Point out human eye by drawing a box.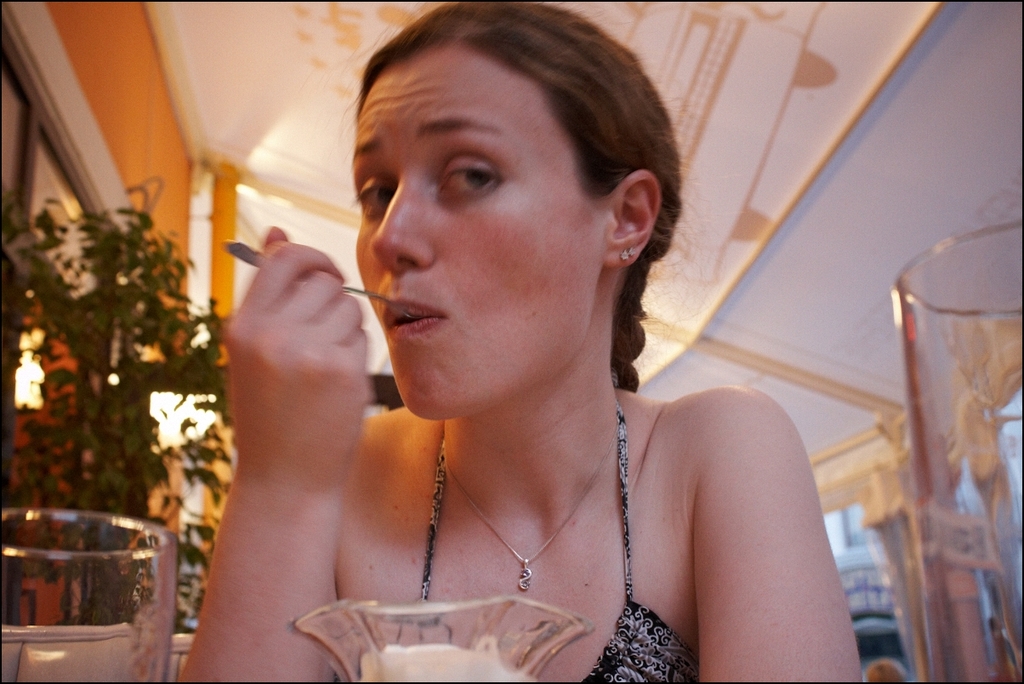
<box>428,138,515,203</box>.
